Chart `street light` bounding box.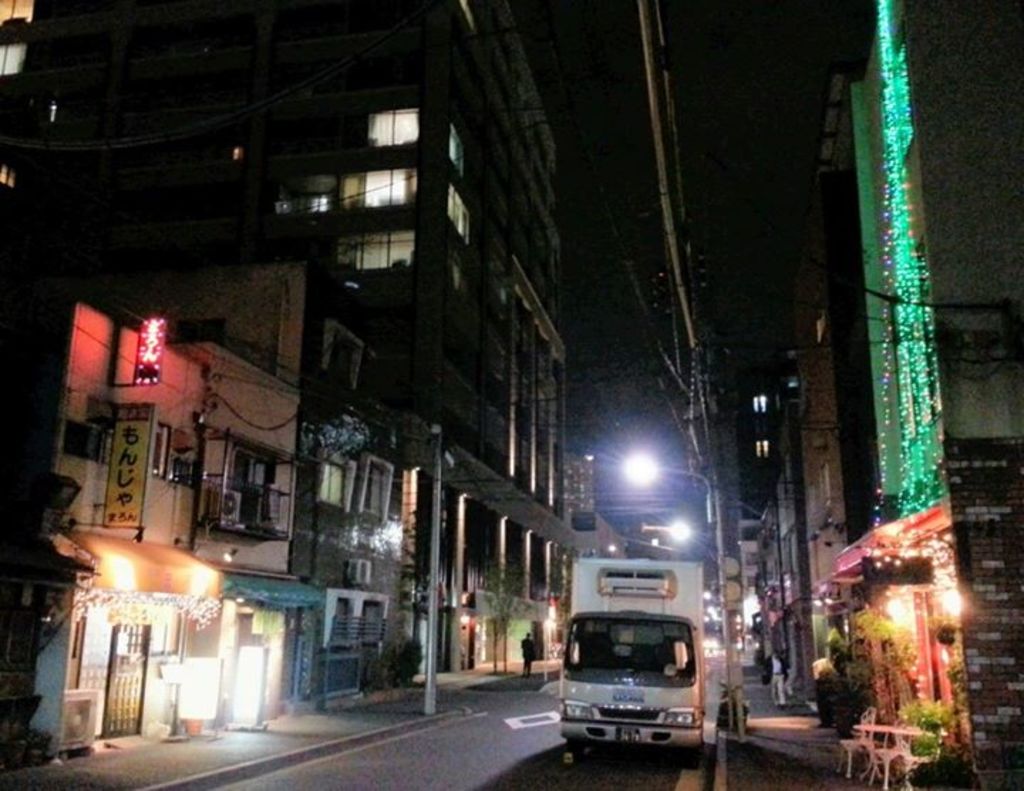
Charted: [427, 424, 442, 713].
